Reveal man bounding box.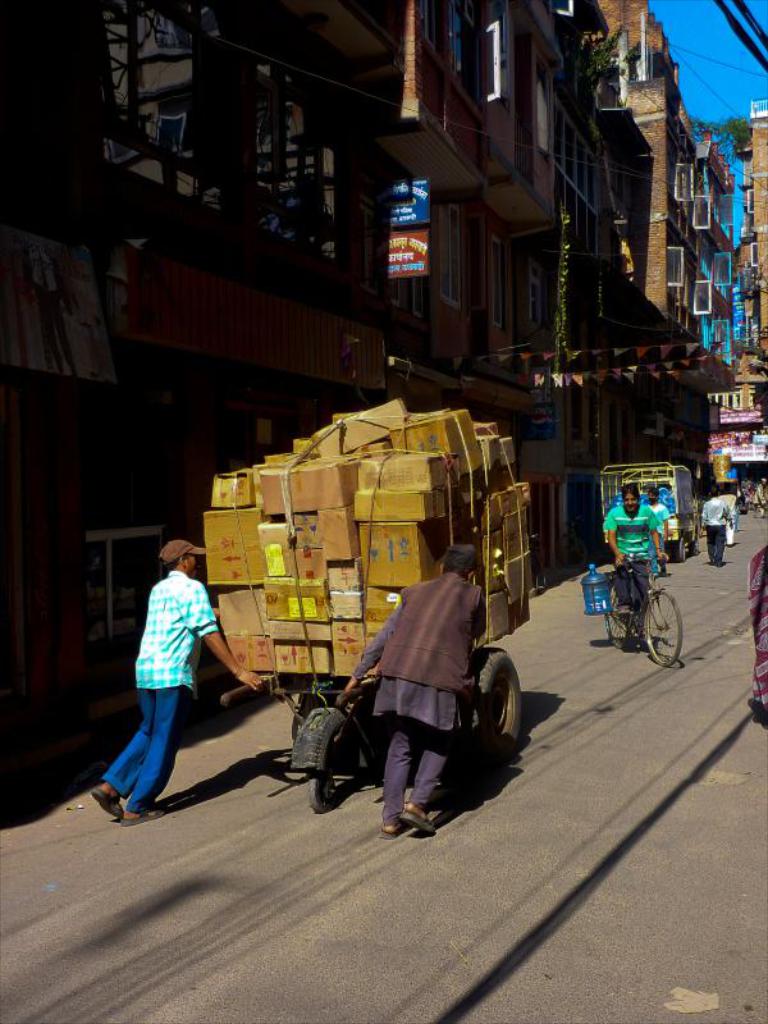
Revealed: detection(340, 543, 486, 840).
